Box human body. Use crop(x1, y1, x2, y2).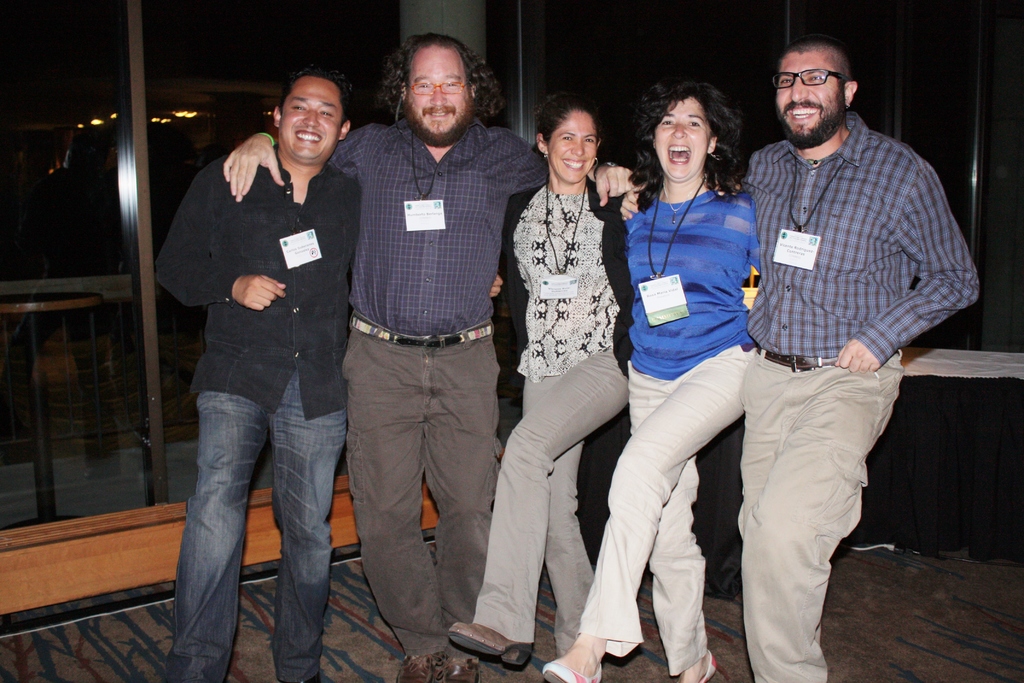
crop(218, 111, 633, 682).
